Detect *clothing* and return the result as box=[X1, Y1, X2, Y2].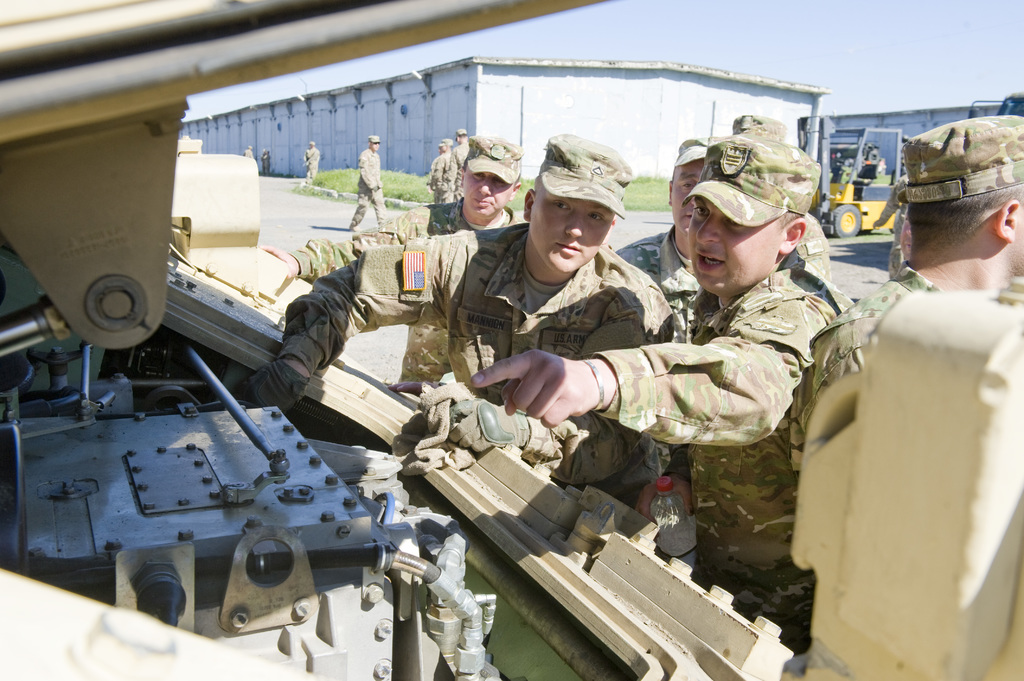
box=[788, 259, 943, 472].
